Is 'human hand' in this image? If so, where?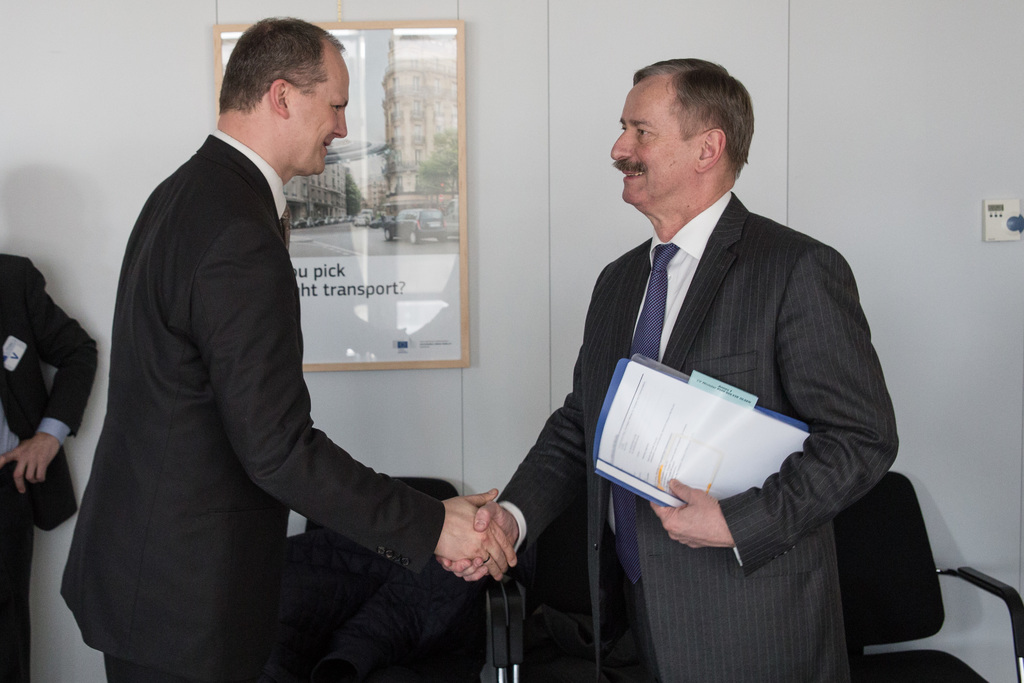
Yes, at 0 430 60 493.
